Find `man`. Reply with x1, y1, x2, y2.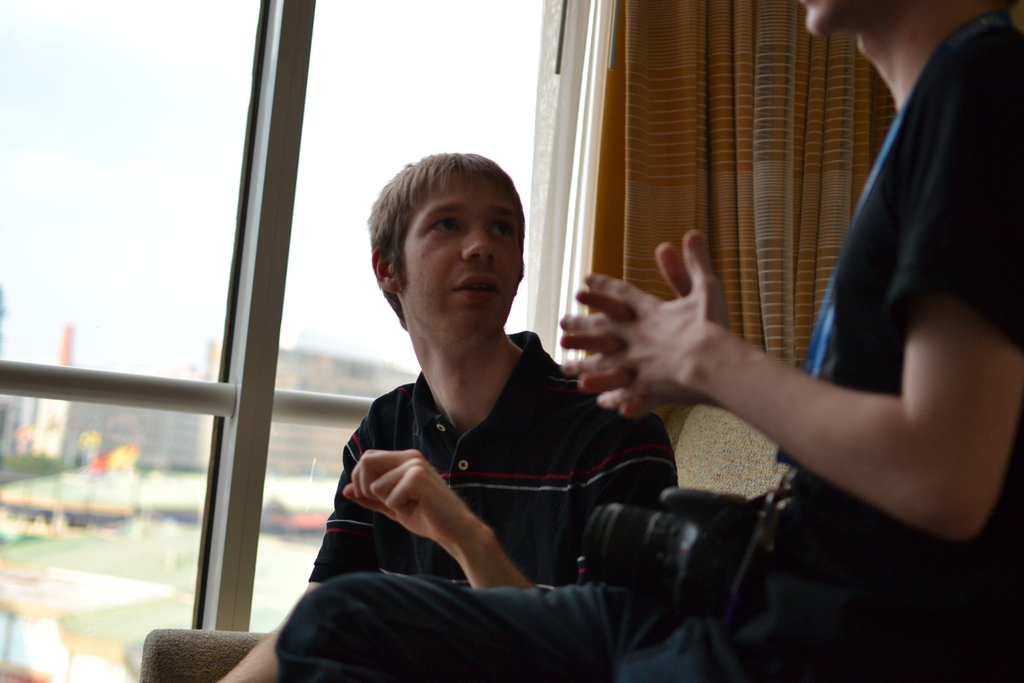
216, 146, 678, 682.
